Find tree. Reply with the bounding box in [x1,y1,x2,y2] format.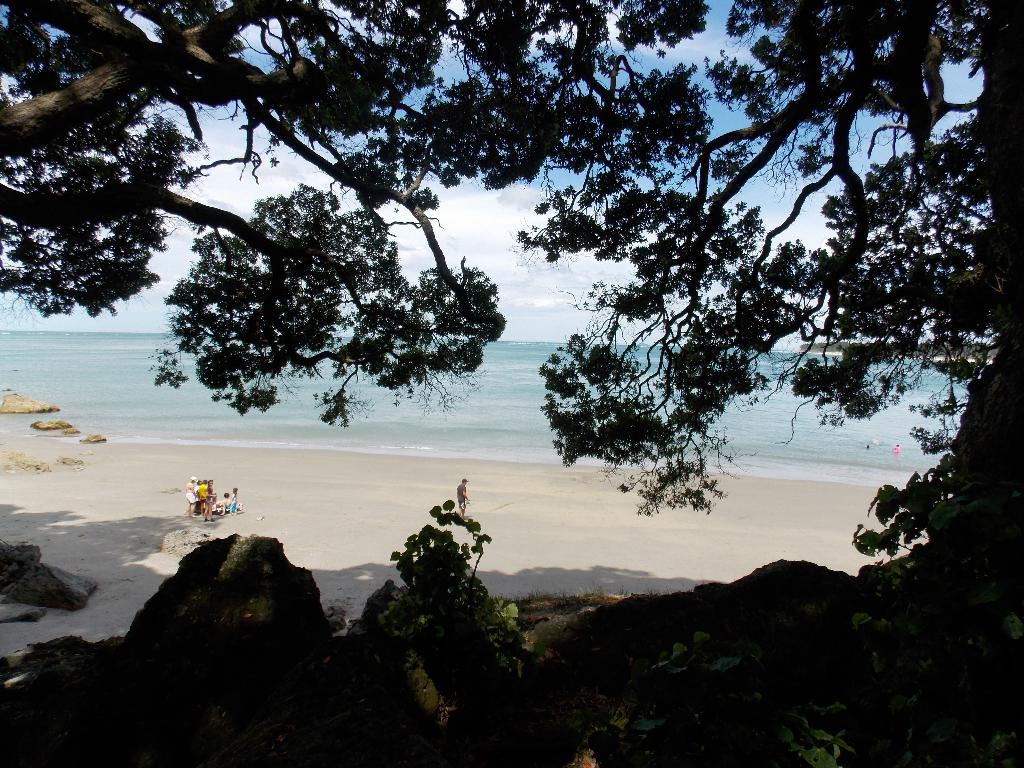
[0,0,1023,767].
